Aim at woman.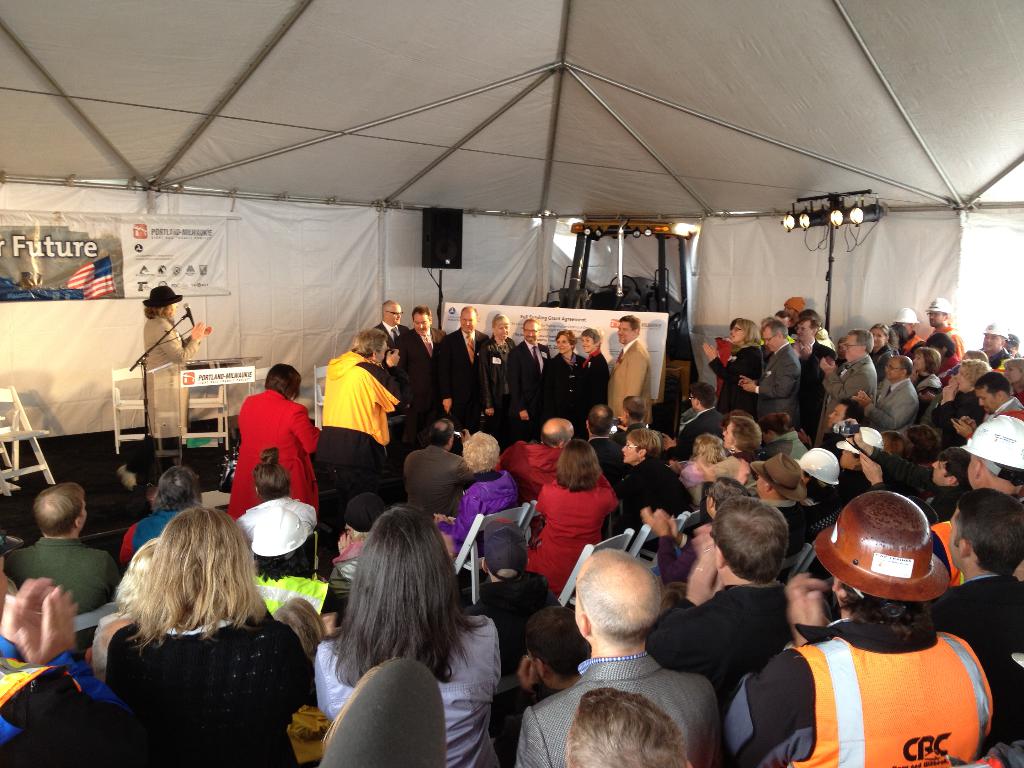
Aimed at crop(935, 355, 997, 442).
